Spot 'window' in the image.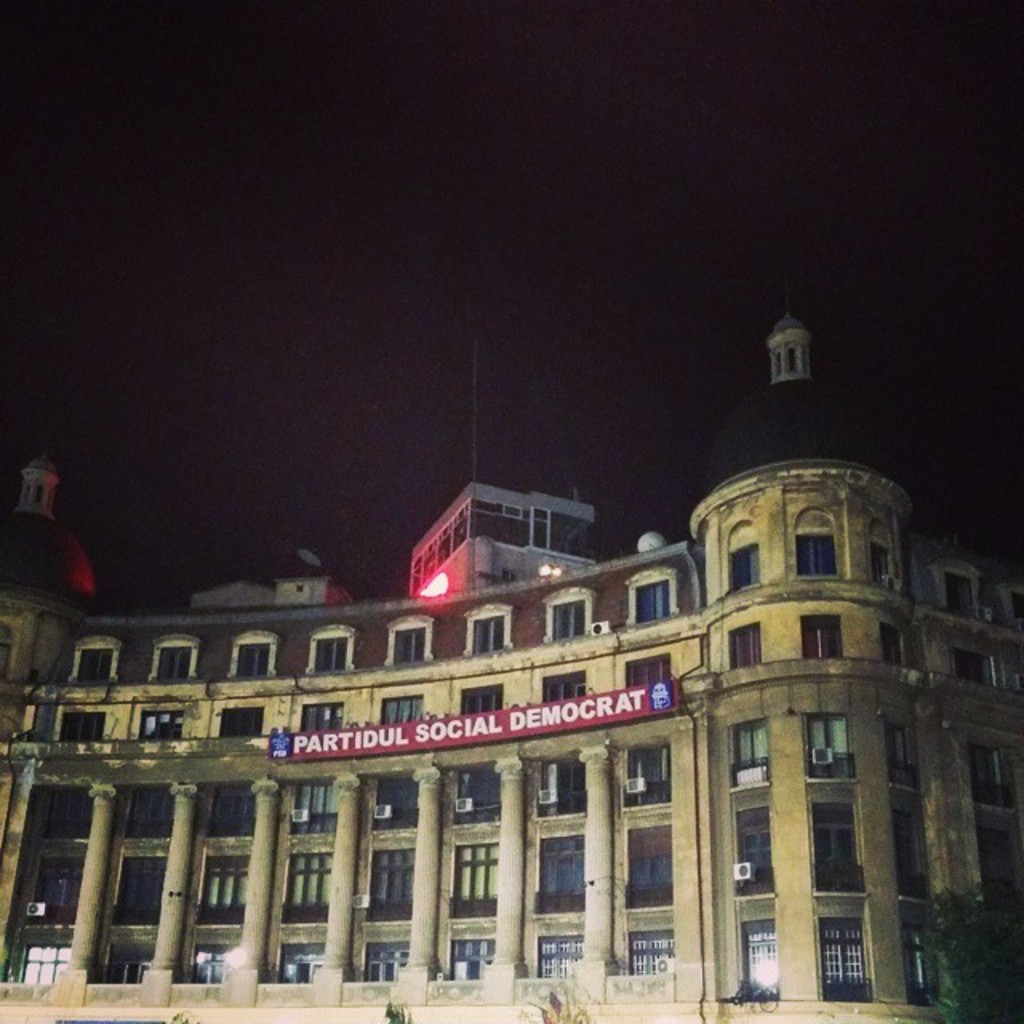
'window' found at pyautogui.locateOnScreen(227, 627, 282, 678).
